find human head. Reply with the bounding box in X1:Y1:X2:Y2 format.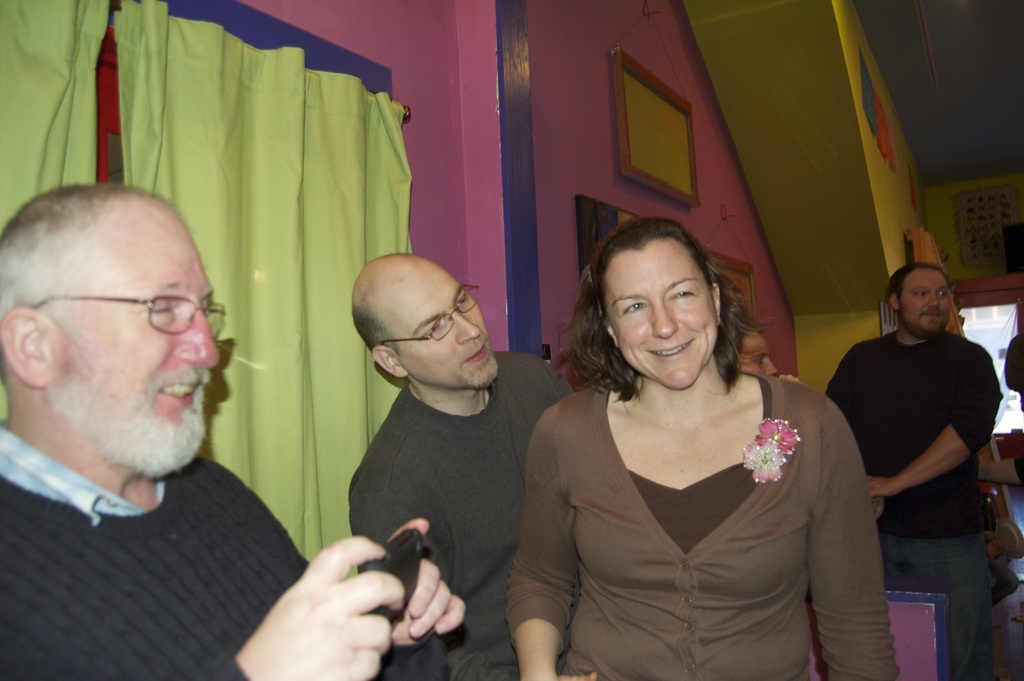
735:324:778:377.
